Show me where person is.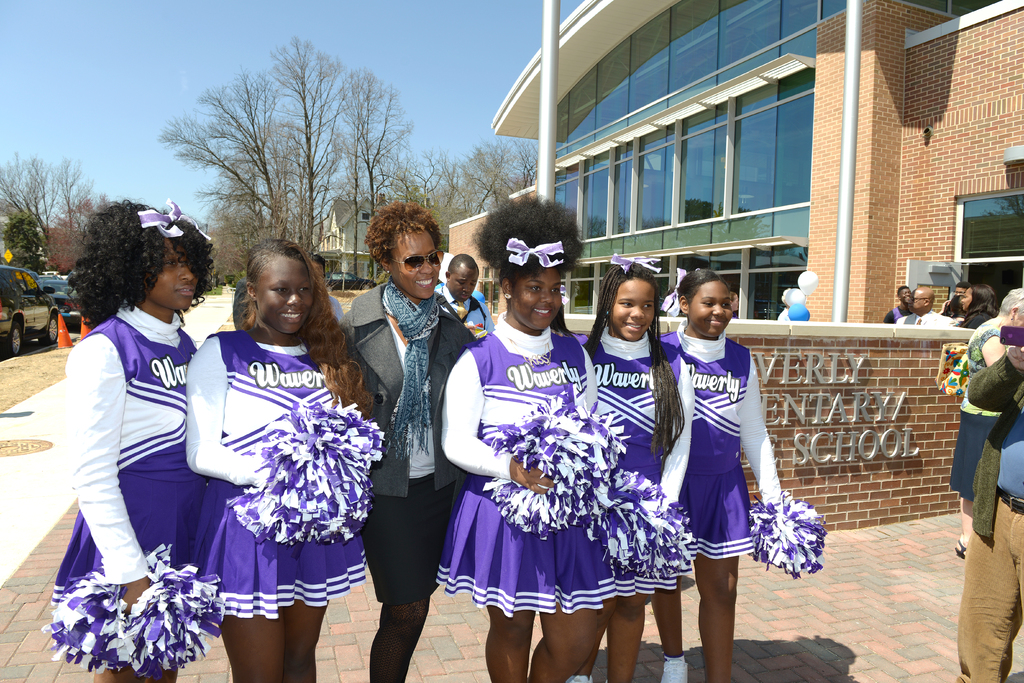
person is at Rect(955, 280, 1005, 334).
